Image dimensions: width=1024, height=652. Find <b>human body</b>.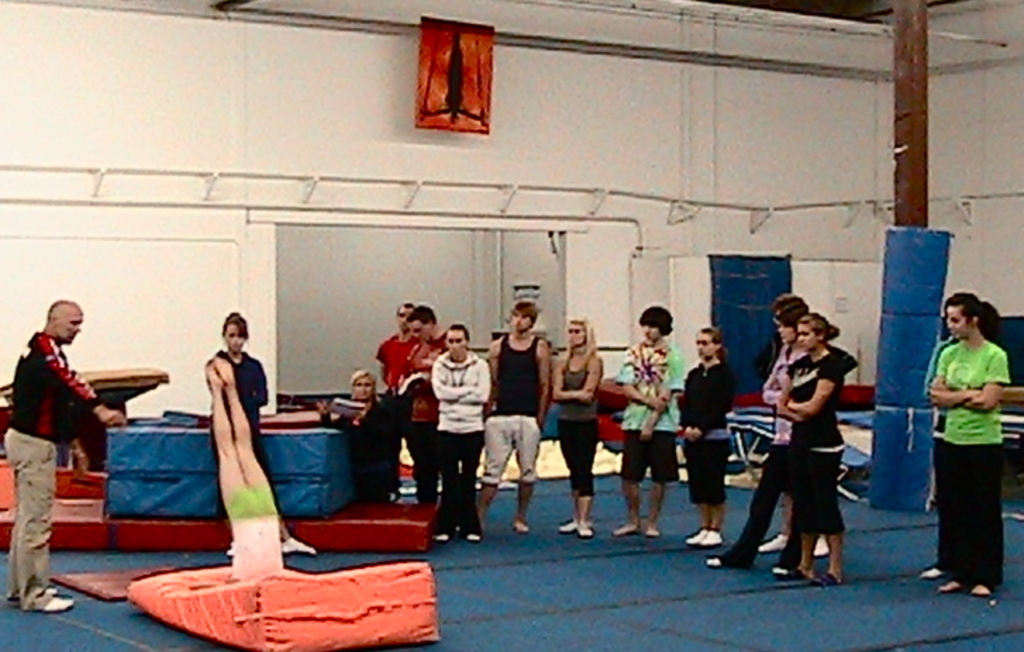
BBox(775, 303, 842, 586).
